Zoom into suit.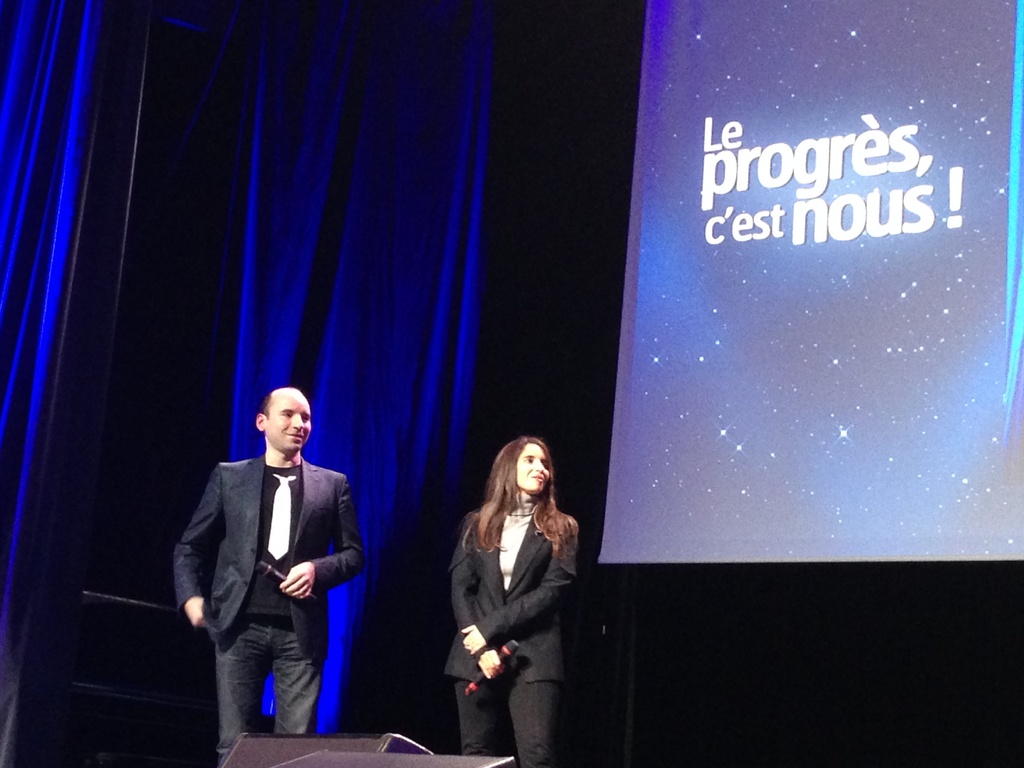
Zoom target: pyautogui.locateOnScreen(177, 410, 356, 755).
